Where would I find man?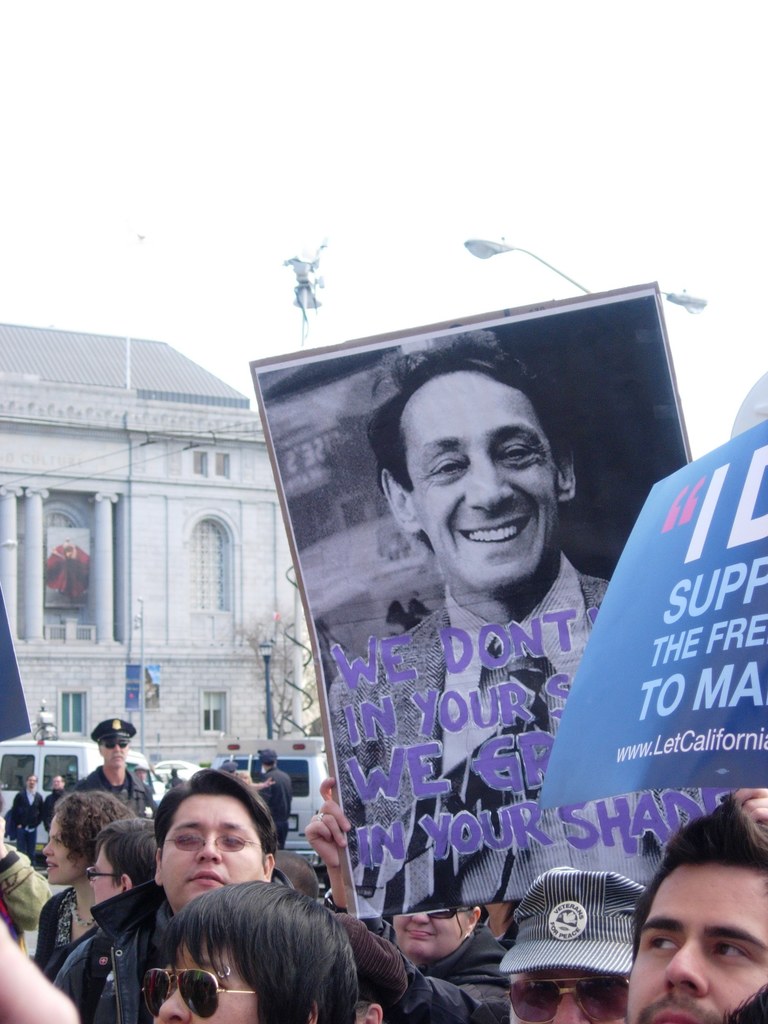
At bbox=(41, 769, 296, 1023).
